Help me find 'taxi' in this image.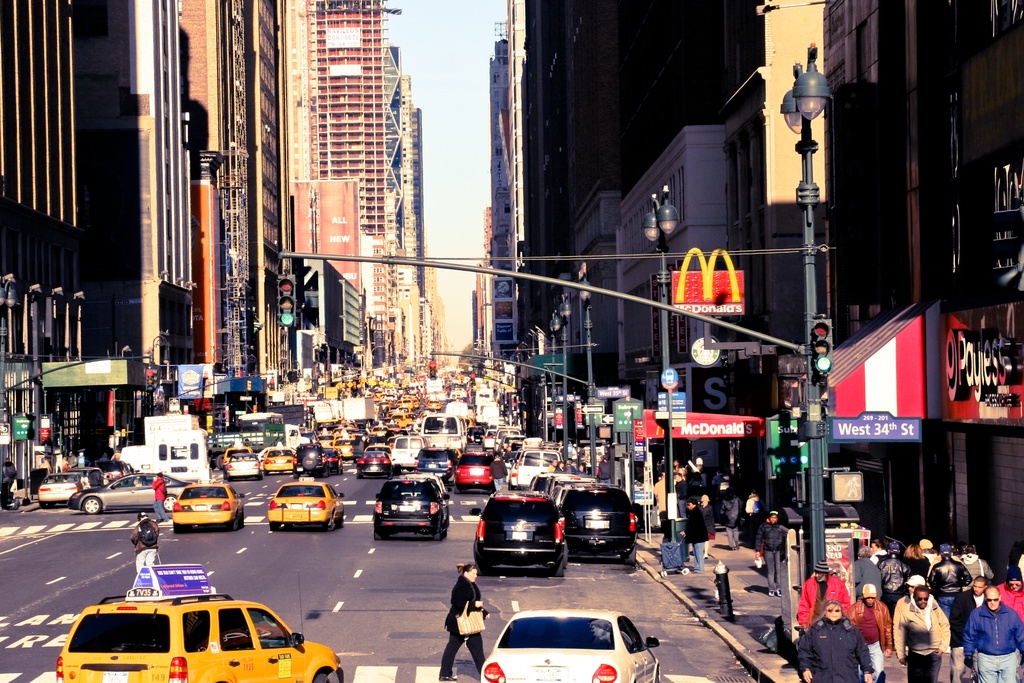
Found it: {"left": 271, "top": 479, "right": 348, "bottom": 533}.
